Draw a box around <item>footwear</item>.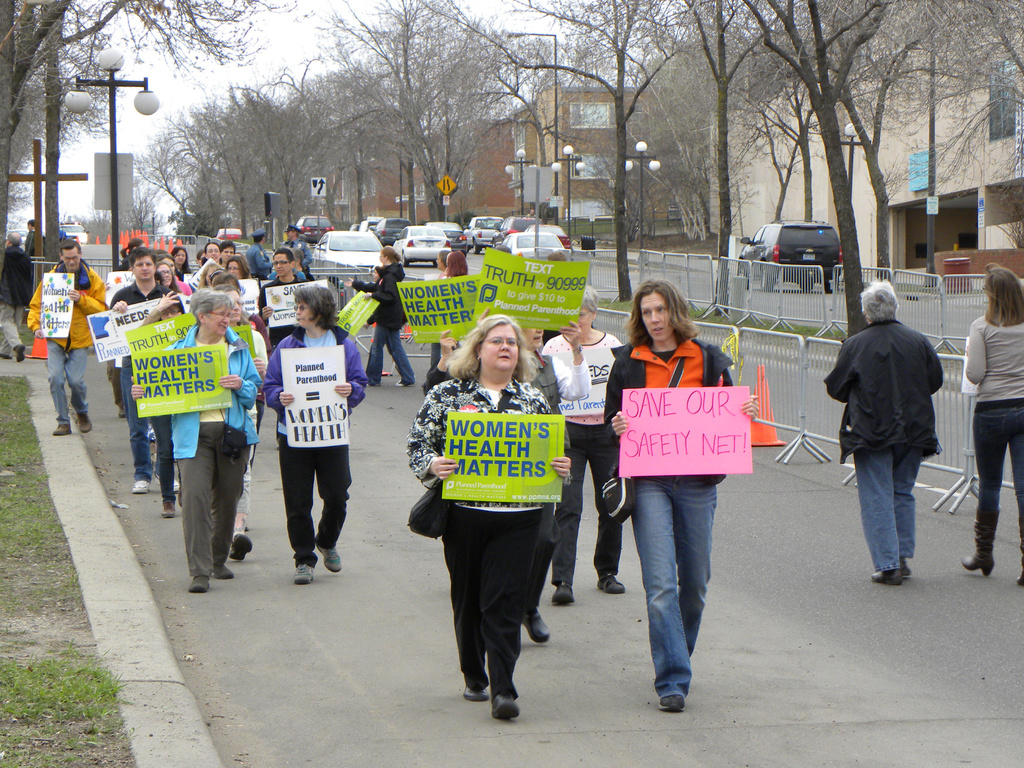
162/500/175/518.
